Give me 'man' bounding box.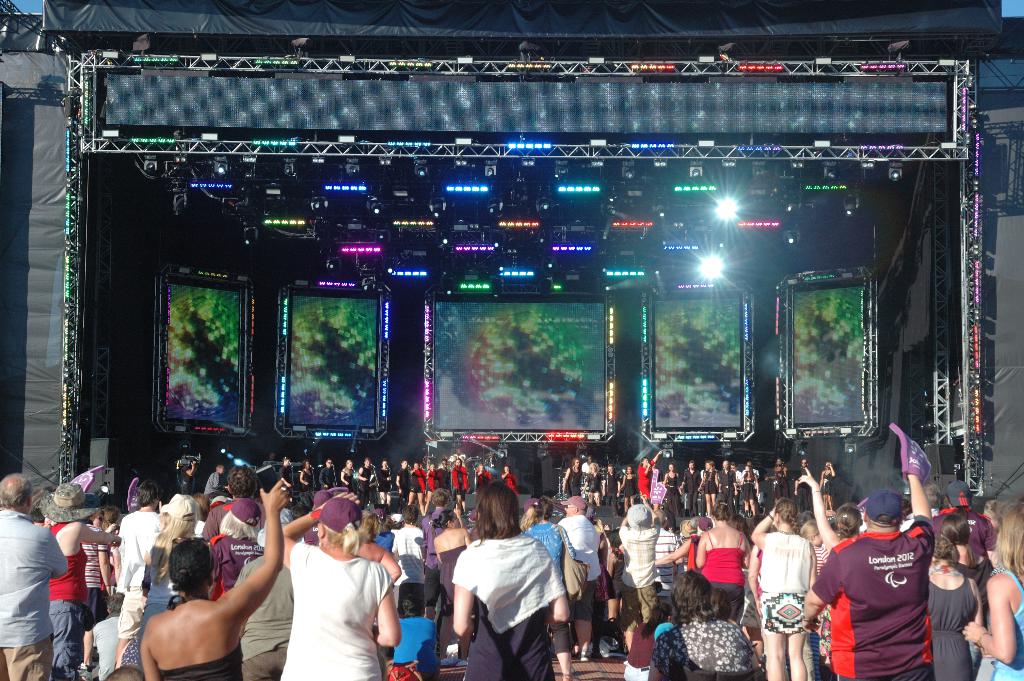
bbox=[202, 465, 222, 495].
